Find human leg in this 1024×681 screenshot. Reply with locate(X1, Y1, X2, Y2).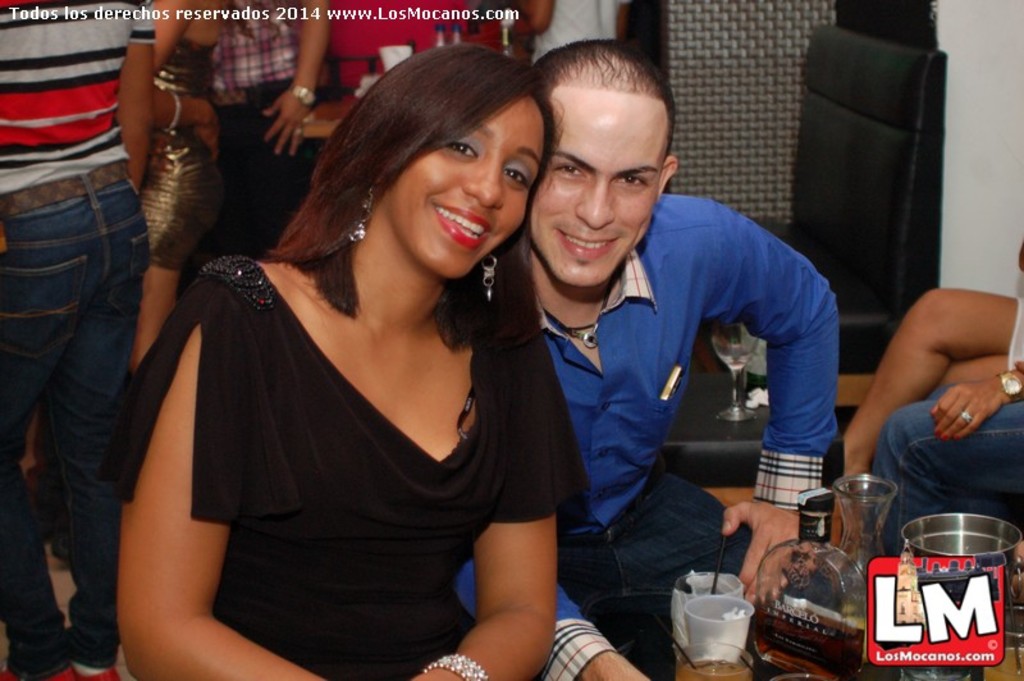
locate(600, 466, 762, 649).
